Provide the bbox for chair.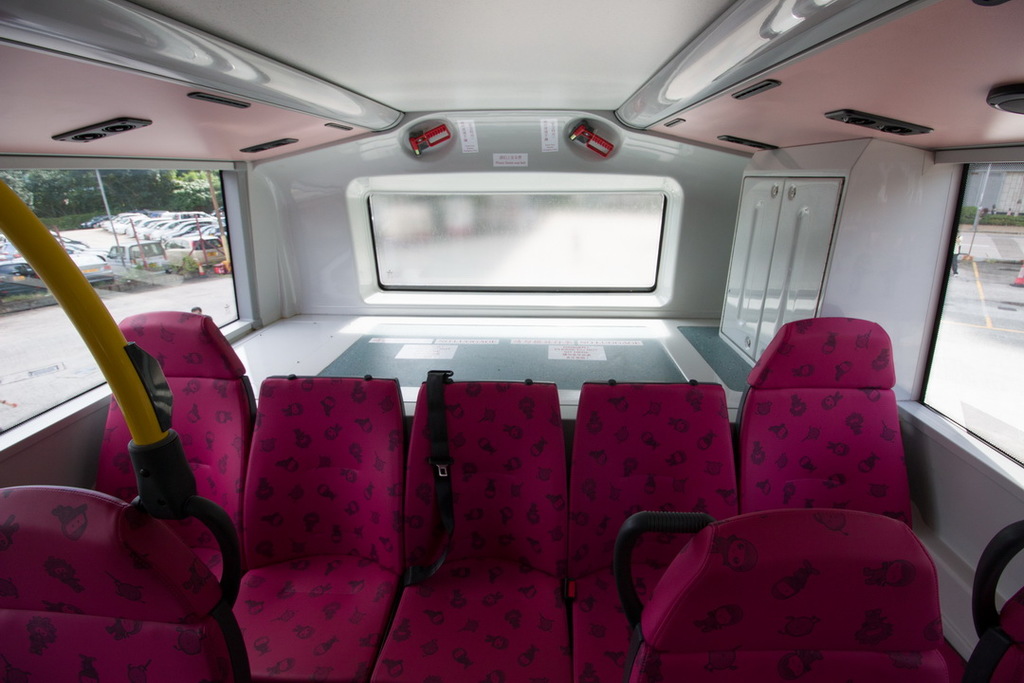
367,377,563,682.
